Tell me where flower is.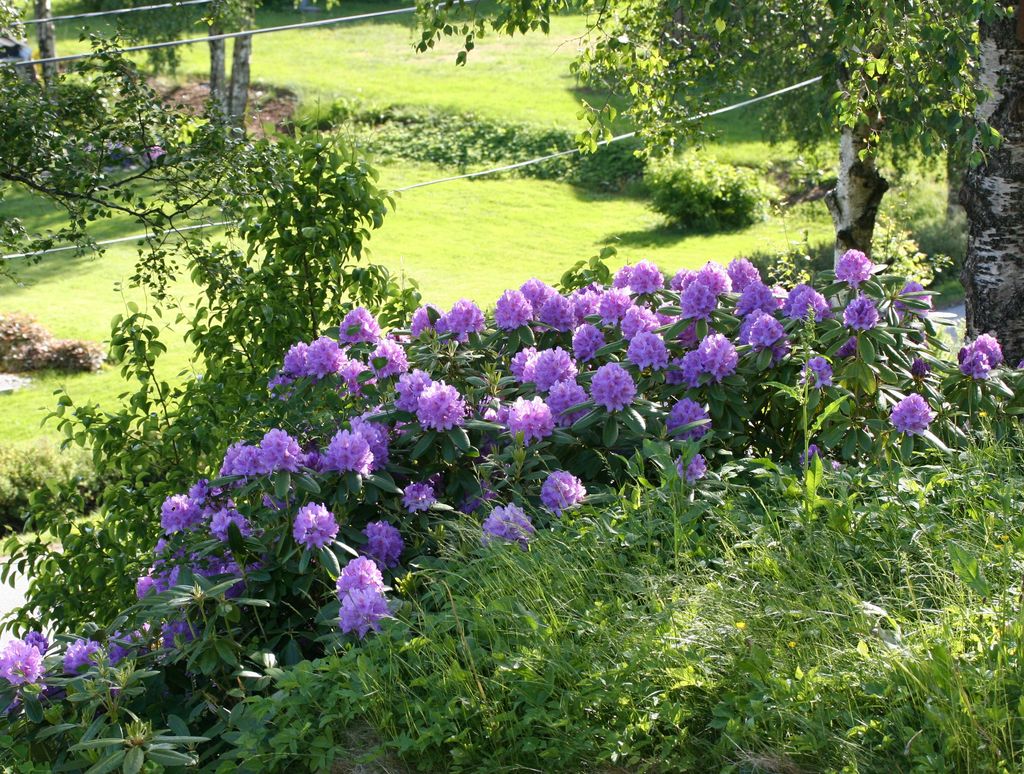
flower is at (105,633,148,656).
